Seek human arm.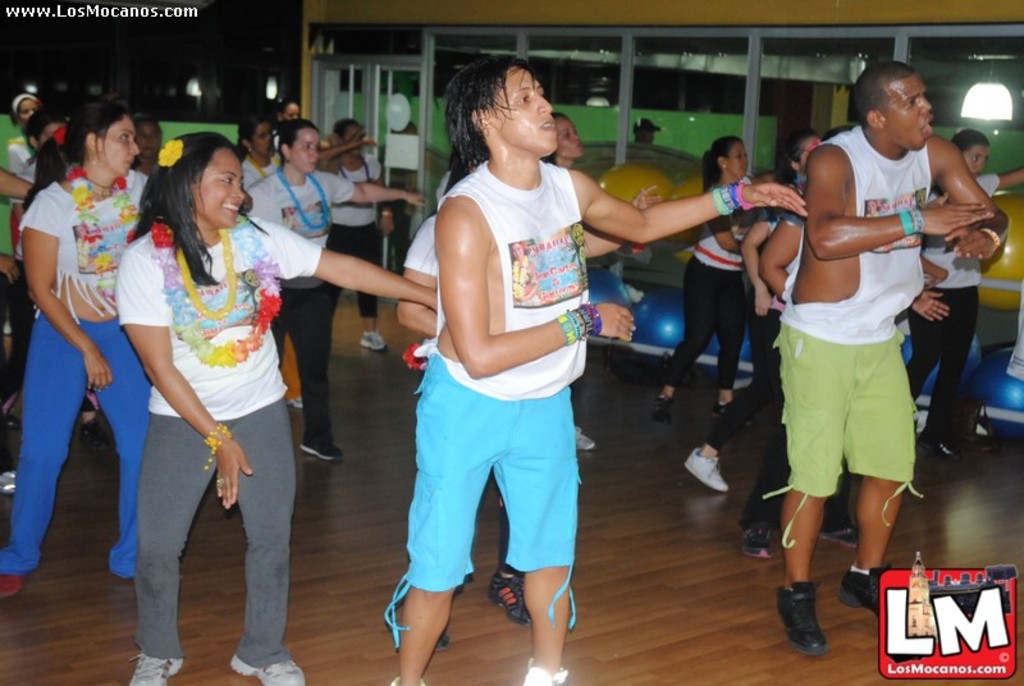
[102,246,259,494].
